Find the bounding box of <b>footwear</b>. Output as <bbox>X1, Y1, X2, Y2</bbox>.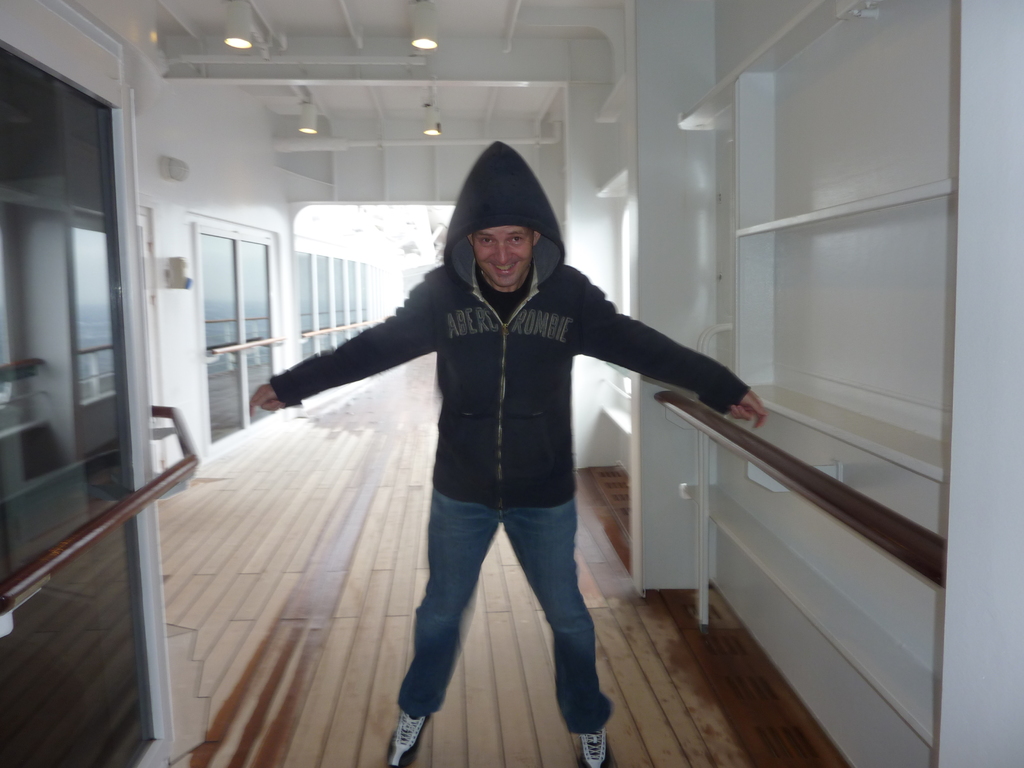
<bbox>573, 728, 618, 767</bbox>.
